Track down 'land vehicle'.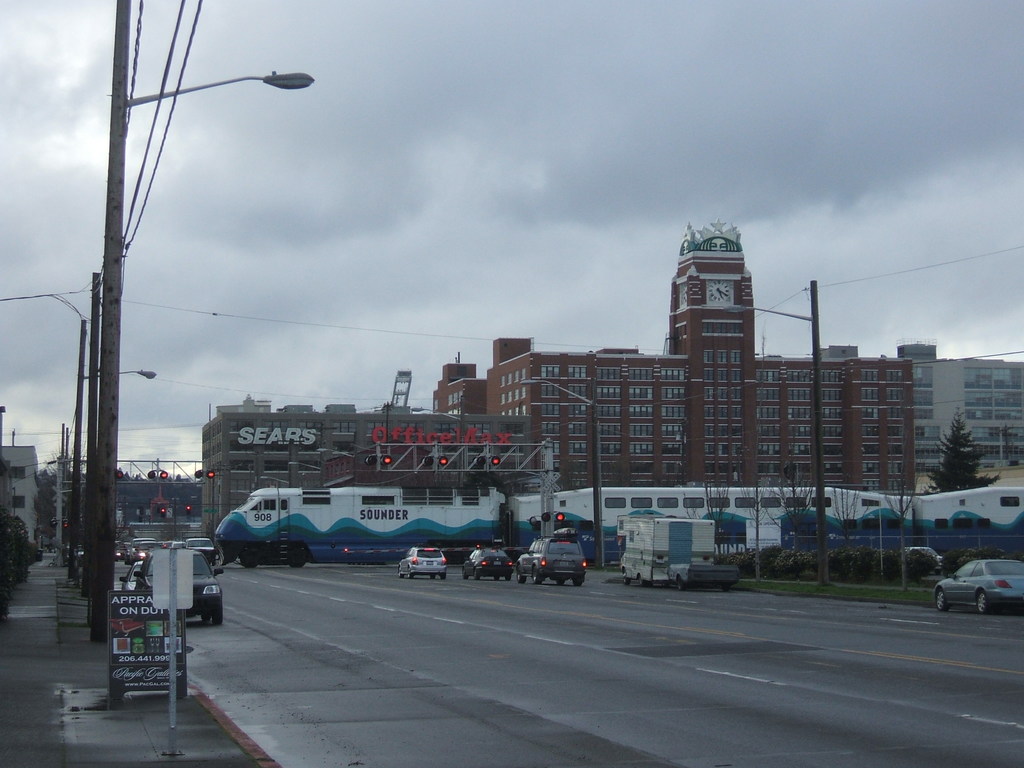
Tracked to bbox=(220, 488, 1023, 567).
